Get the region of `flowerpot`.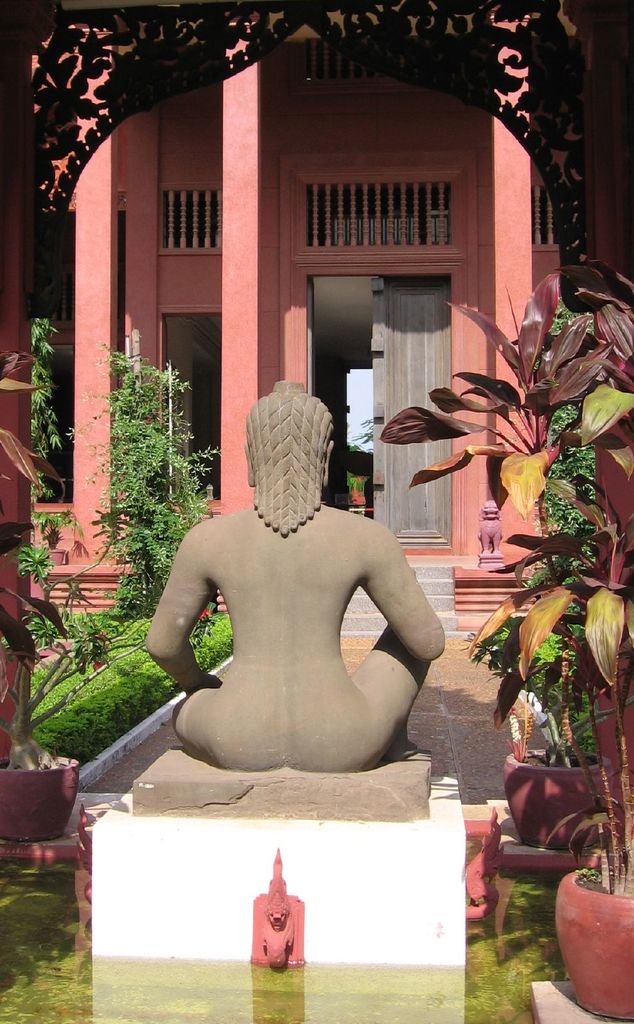
[3, 768, 76, 862].
